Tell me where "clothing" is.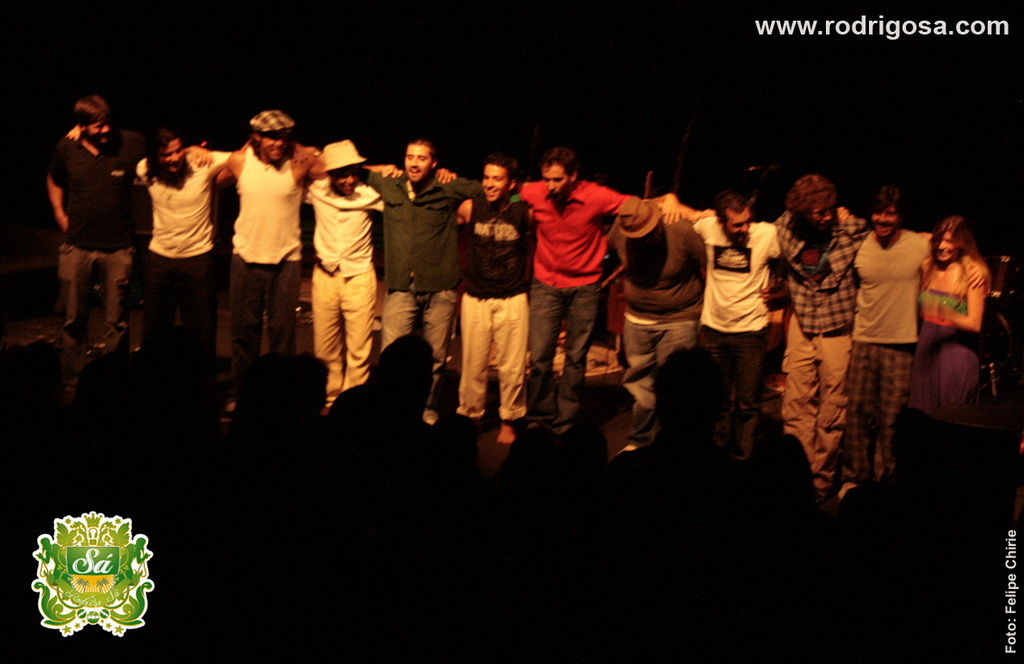
"clothing" is at bbox=[43, 127, 150, 352].
